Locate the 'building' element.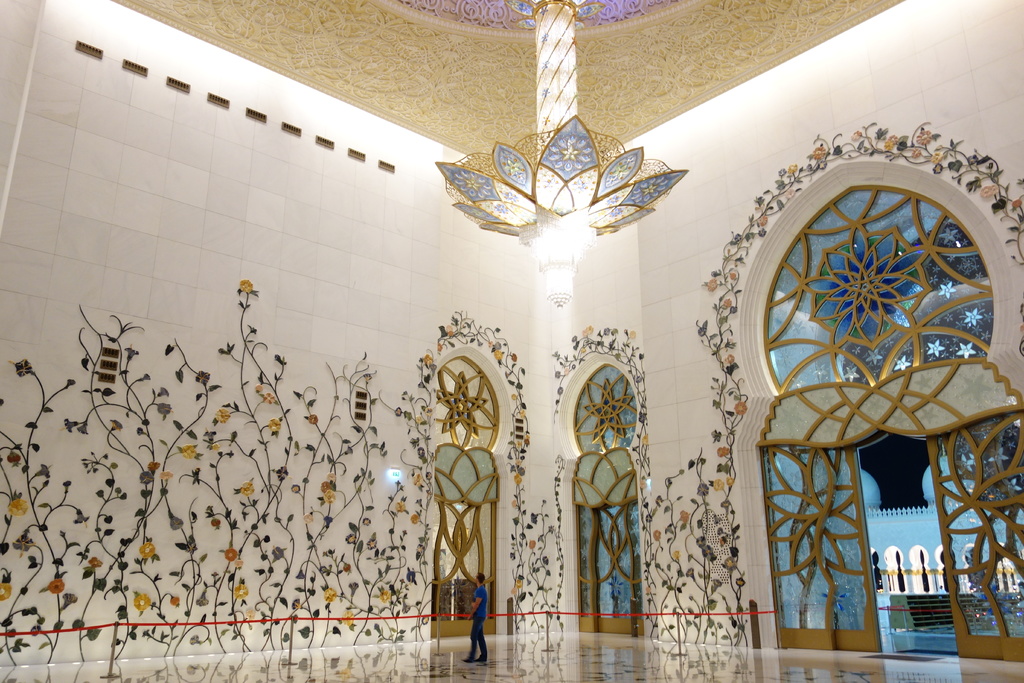
Element bbox: pyautogui.locateOnScreen(0, 0, 1023, 682).
